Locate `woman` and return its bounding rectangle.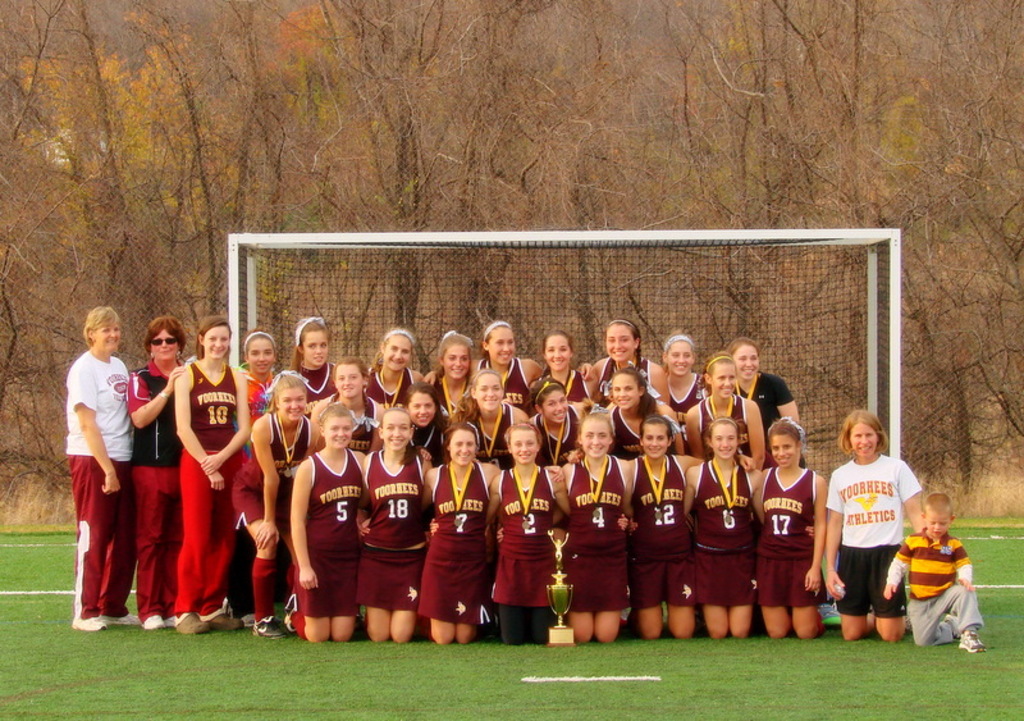
Rect(271, 318, 339, 423).
